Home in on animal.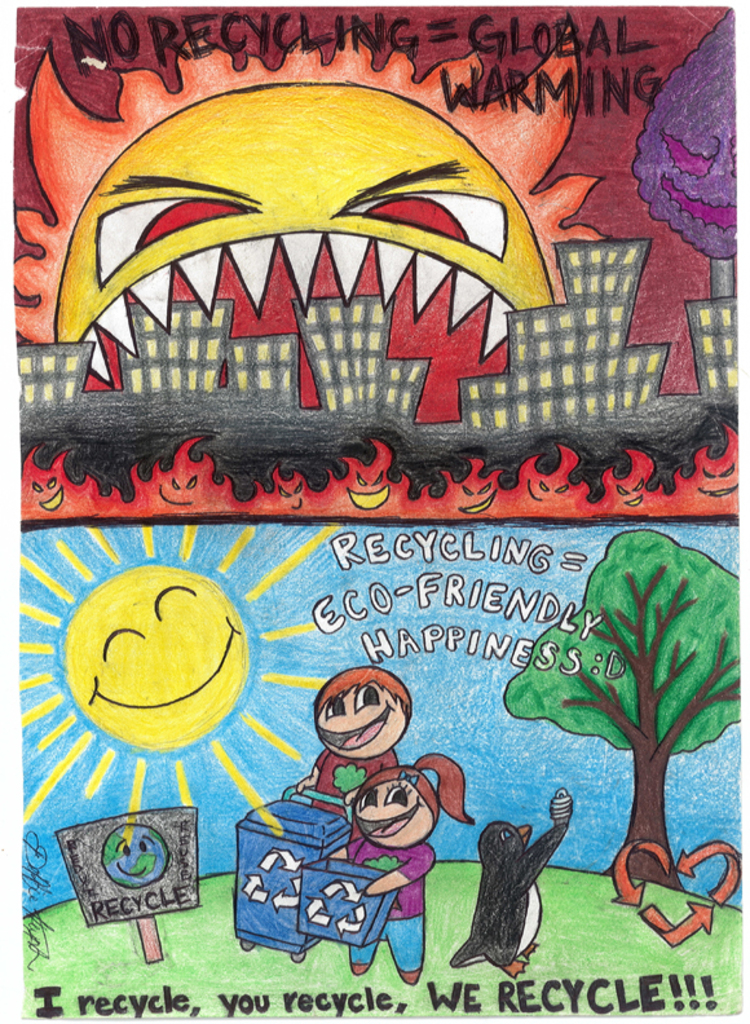
Homed in at bbox=[449, 809, 592, 974].
